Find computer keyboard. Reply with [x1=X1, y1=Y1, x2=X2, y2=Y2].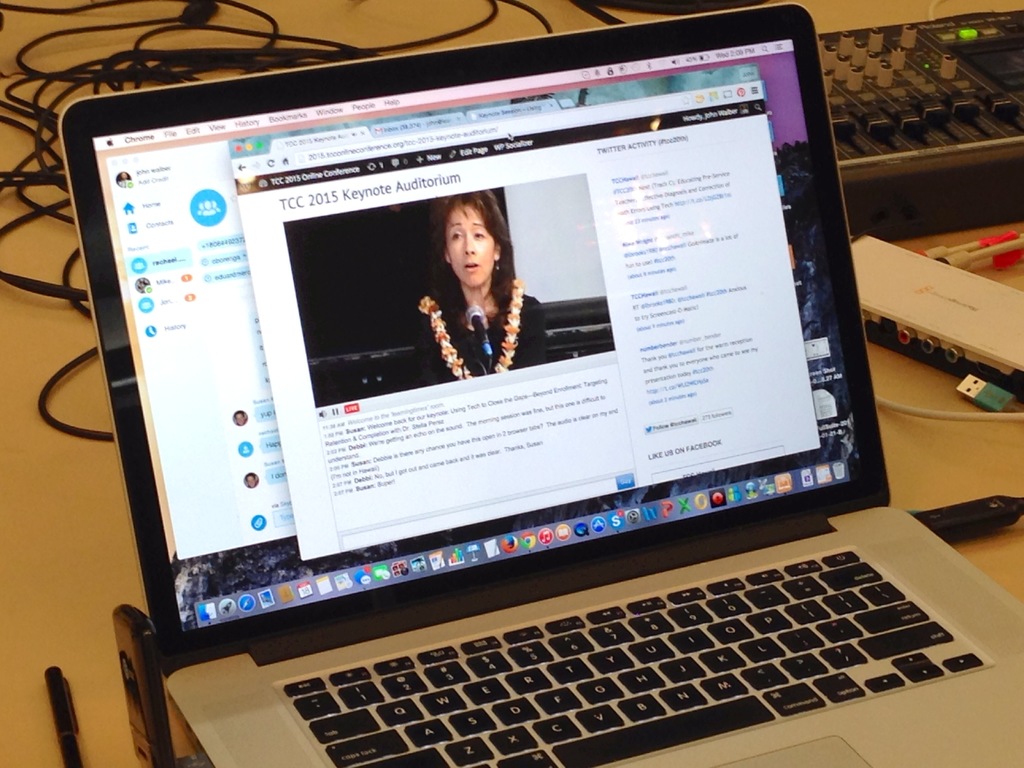
[x1=280, y1=546, x2=991, y2=767].
